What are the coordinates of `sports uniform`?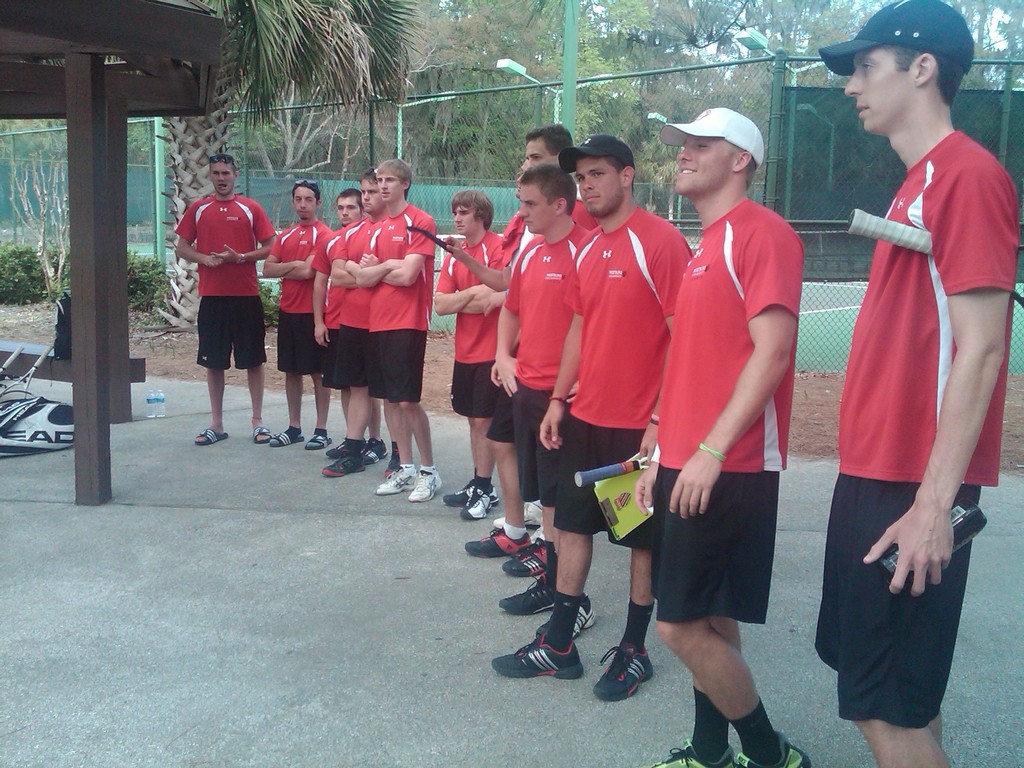
x1=310 y1=216 x2=366 y2=390.
